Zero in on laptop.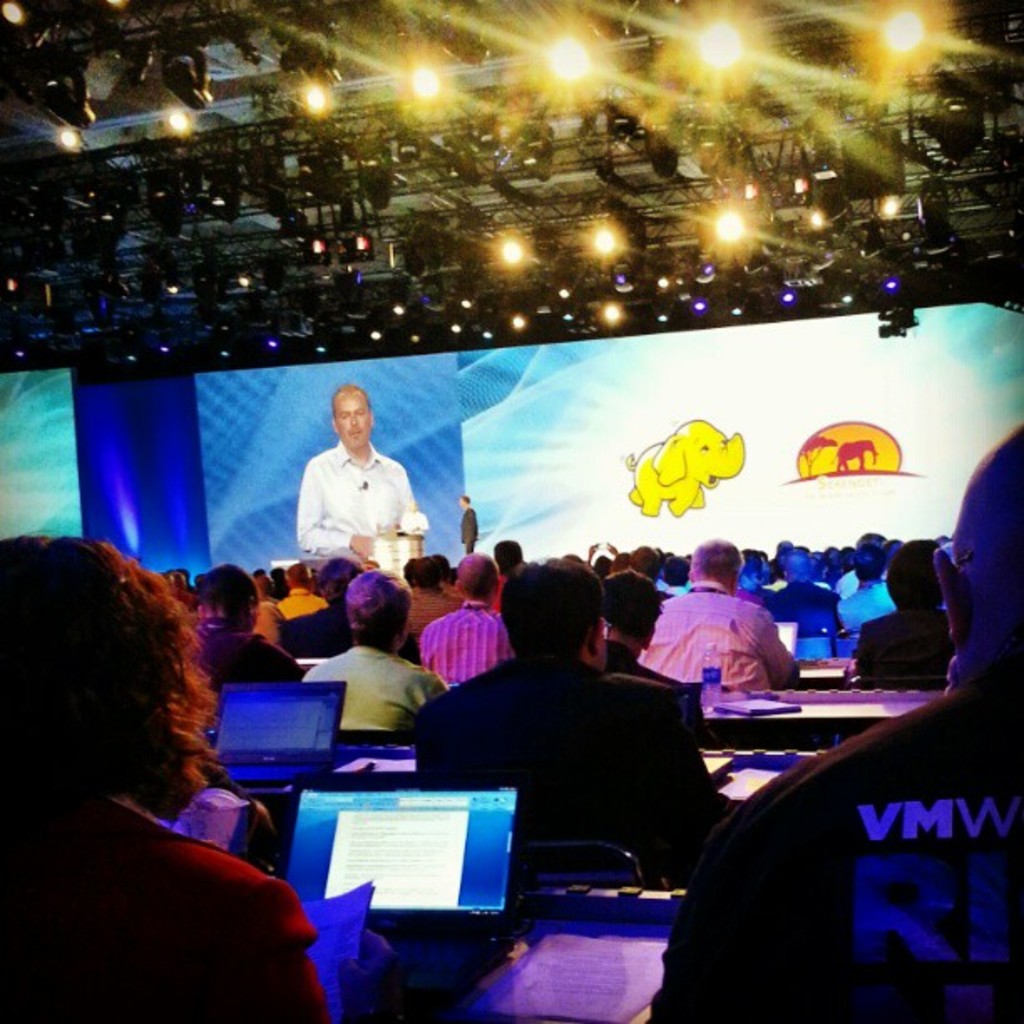
Zeroed in: (212,678,348,795).
